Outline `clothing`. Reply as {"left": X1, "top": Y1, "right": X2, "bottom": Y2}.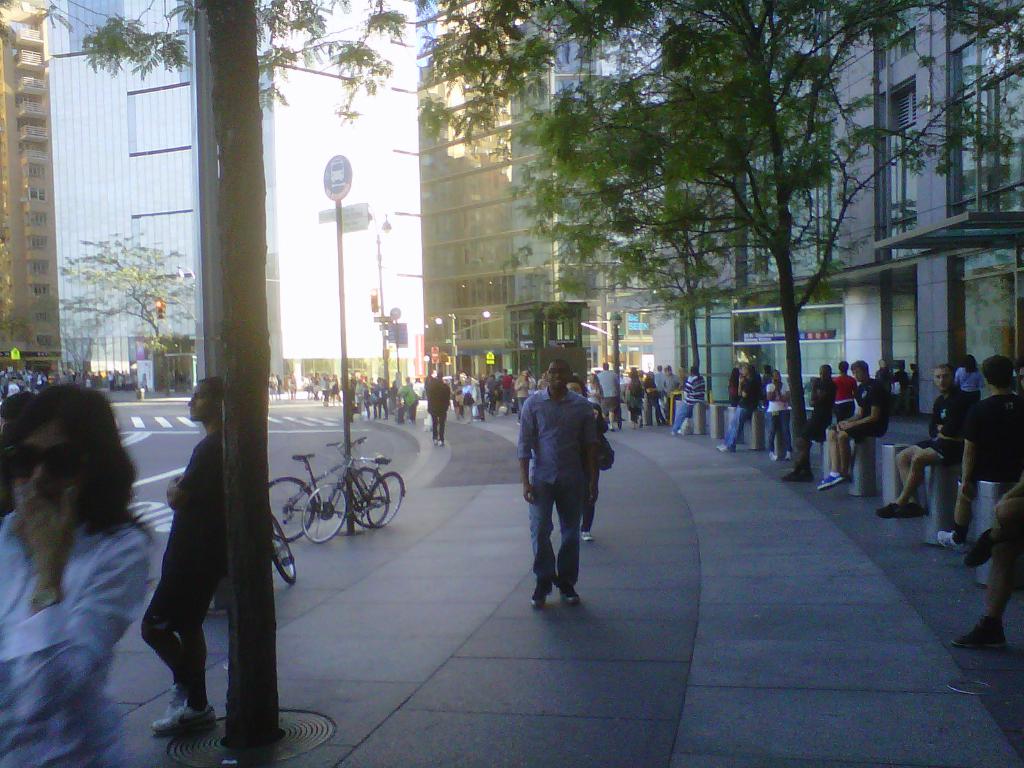
{"left": 833, "top": 380, "right": 883, "bottom": 444}.
